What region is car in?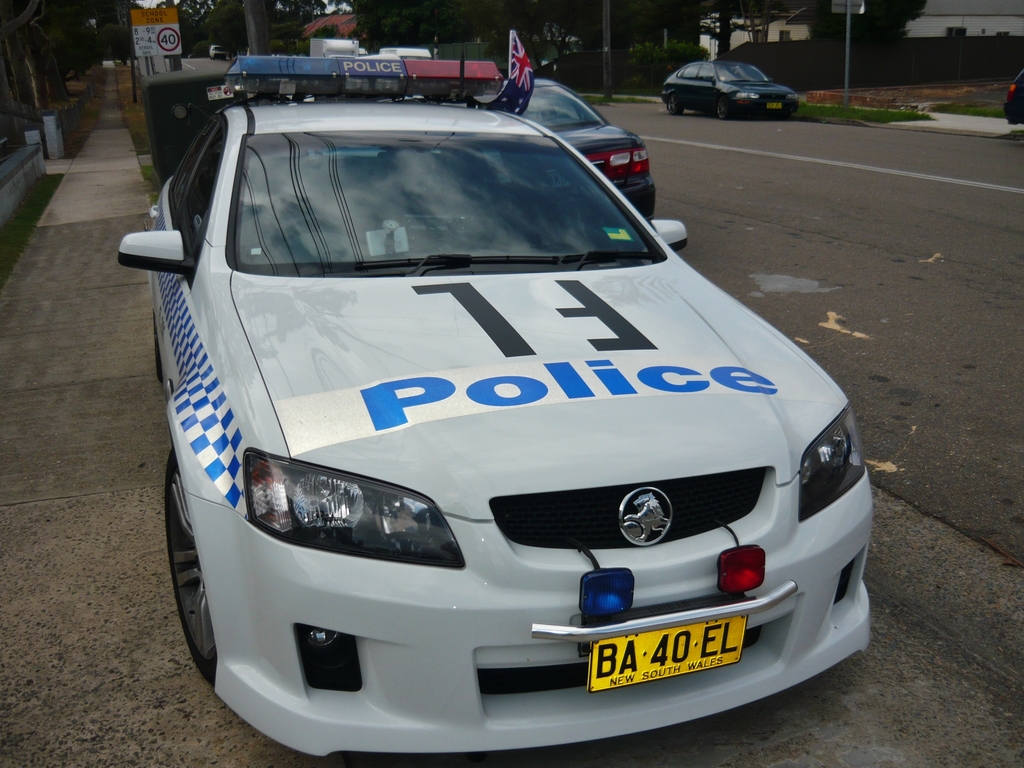
BBox(118, 53, 871, 759).
